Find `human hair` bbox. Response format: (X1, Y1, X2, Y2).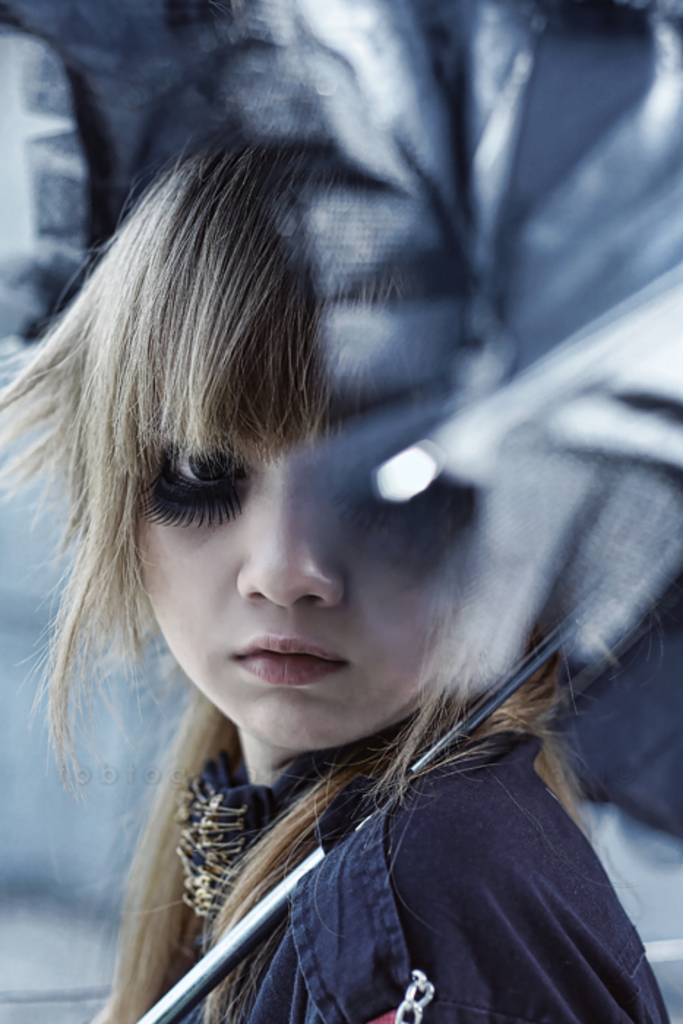
(0, 132, 591, 1023).
